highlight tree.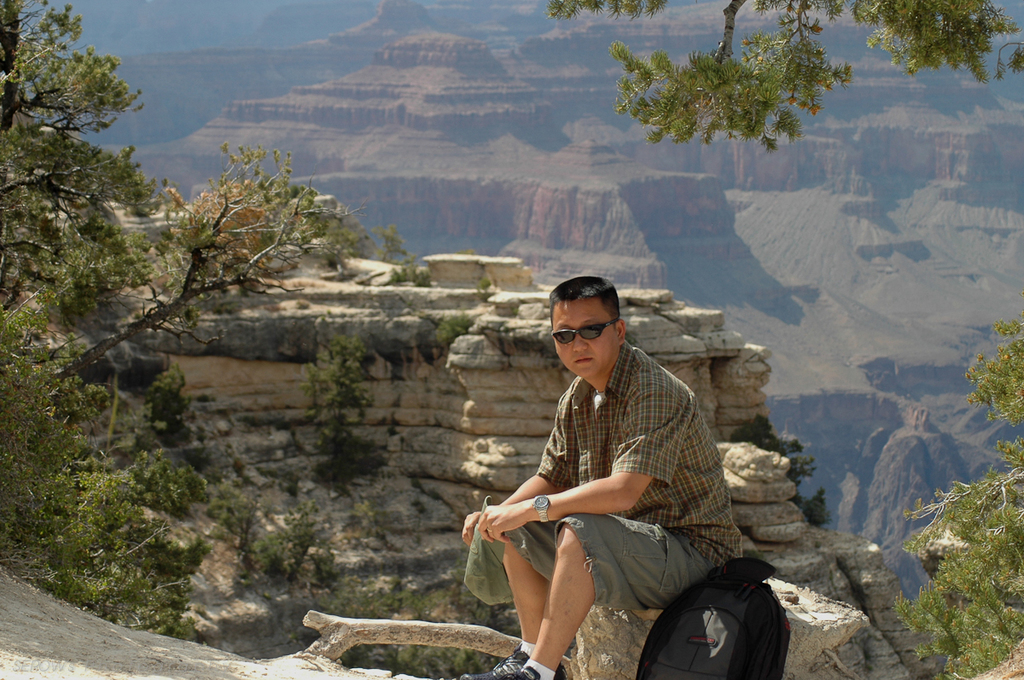
Highlighted region: <region>0, 0, 343, 537</region>.
